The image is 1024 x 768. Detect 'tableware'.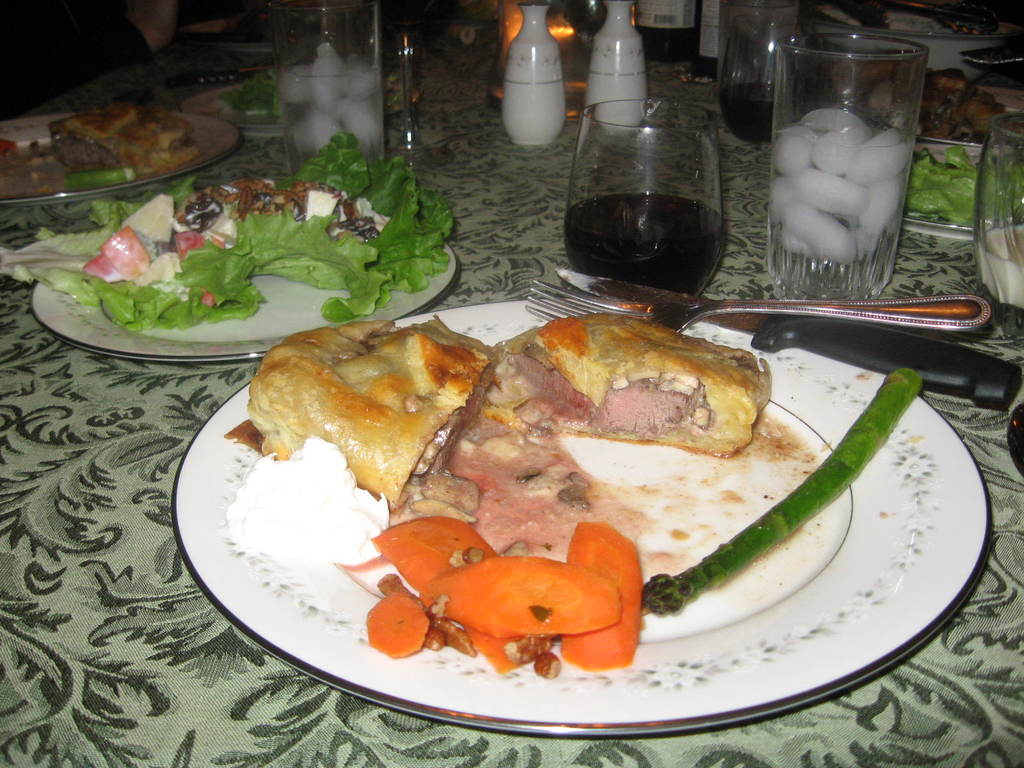
Detection: select_region(772, 32, 932, 292).
